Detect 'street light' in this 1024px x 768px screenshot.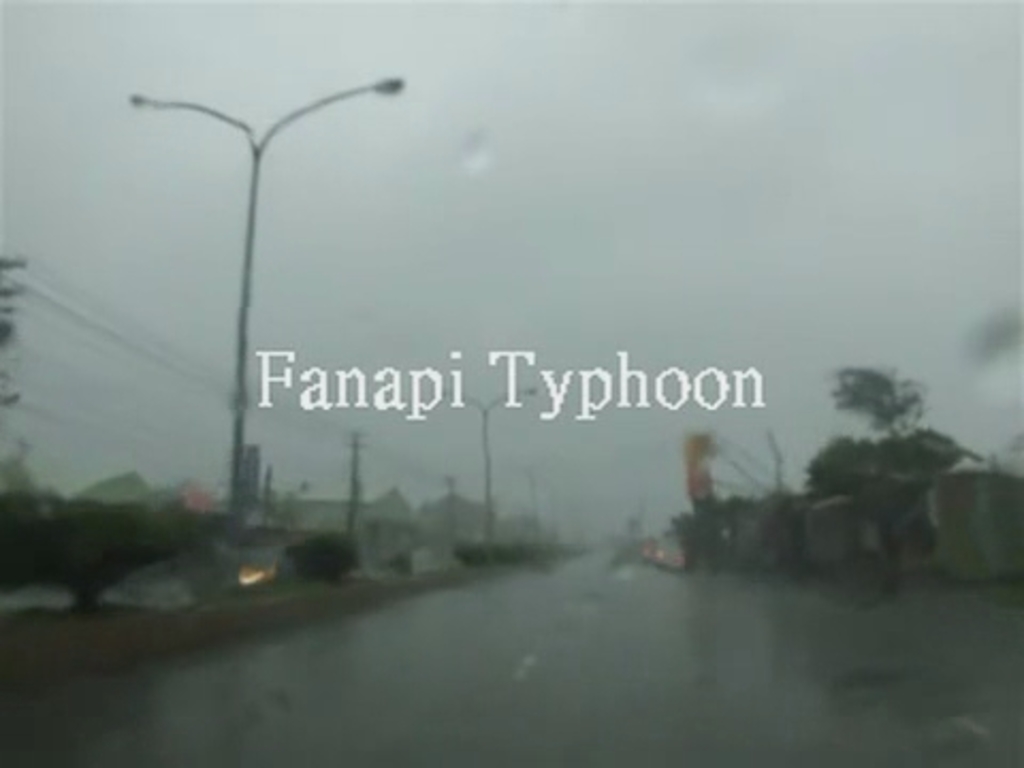
Detection: select_region(83, 41, 422, 531).
